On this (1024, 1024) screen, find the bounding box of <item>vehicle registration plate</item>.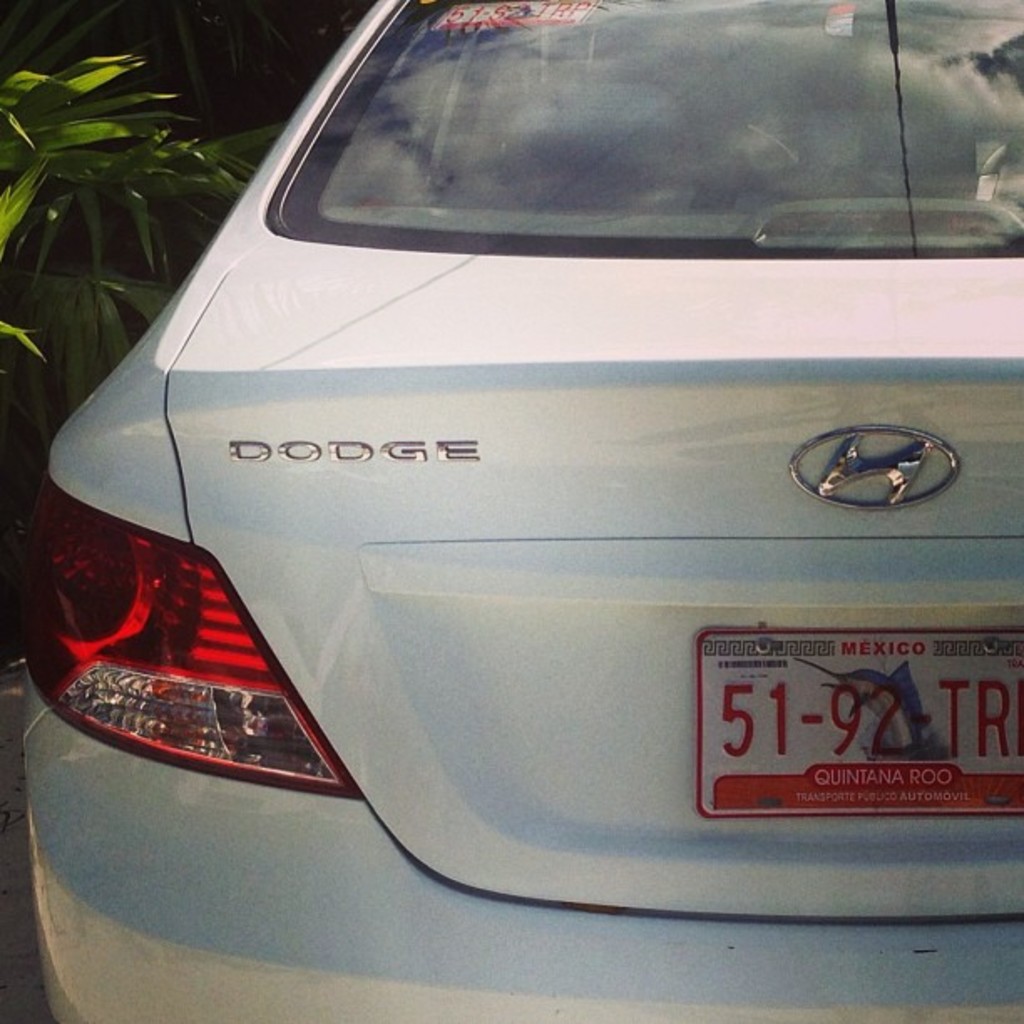
Bounding box: x1=684 y1=626 x2=964 y2=818.
